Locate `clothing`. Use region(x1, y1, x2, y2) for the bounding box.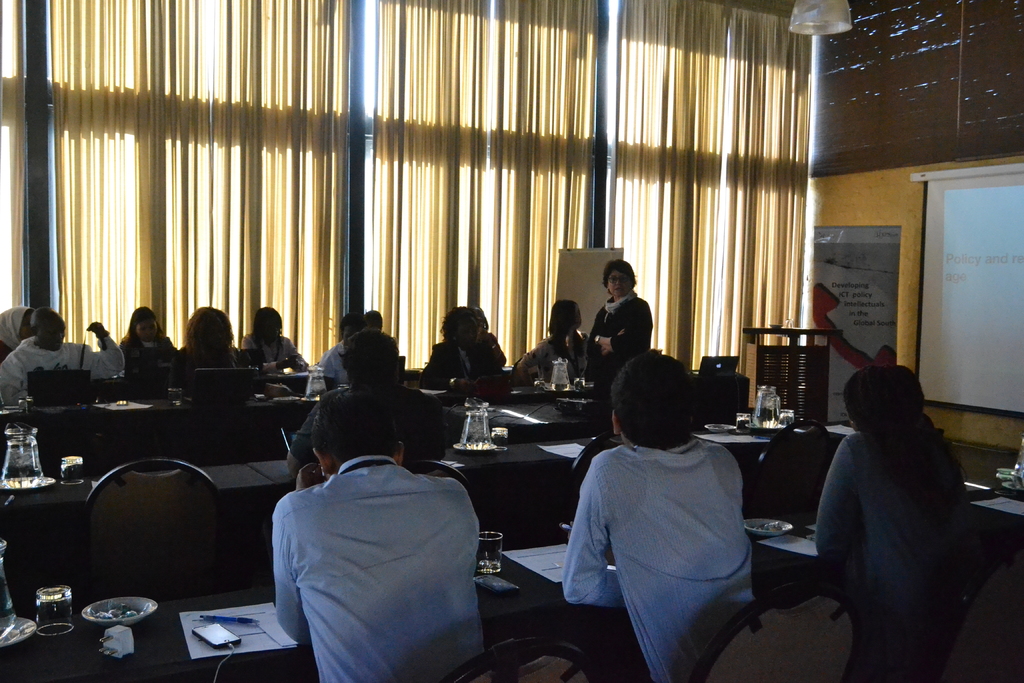
region(424, 342, 511, 373).
